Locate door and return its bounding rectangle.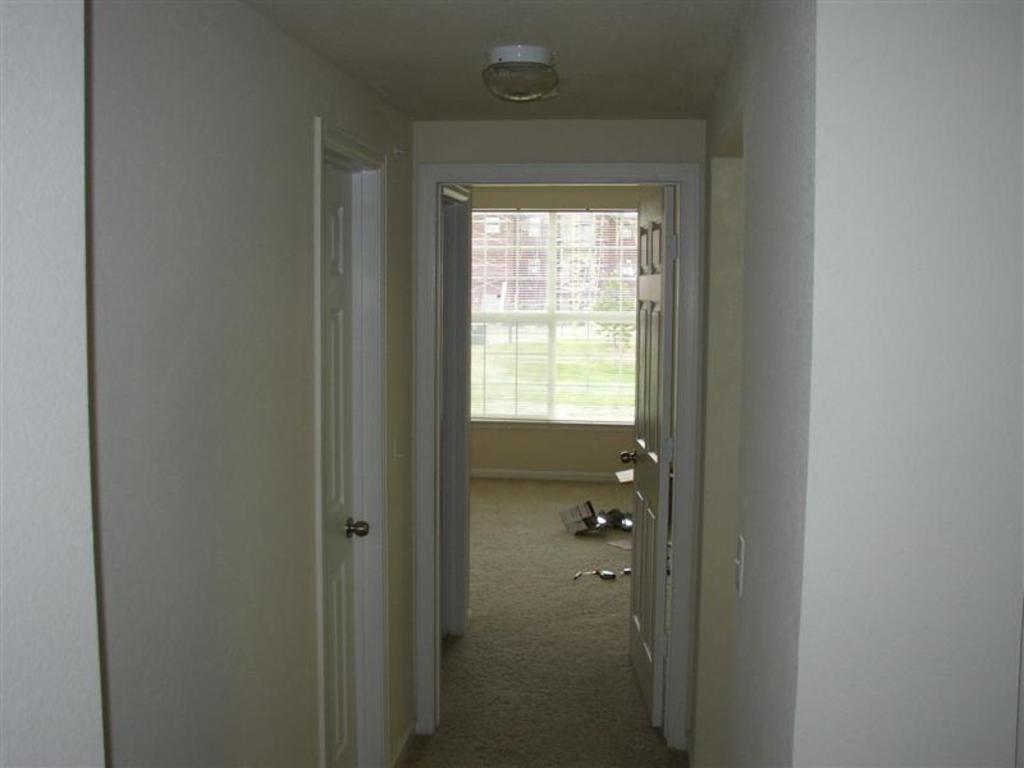
(left=323, top=161, right=360, bottom=767).
